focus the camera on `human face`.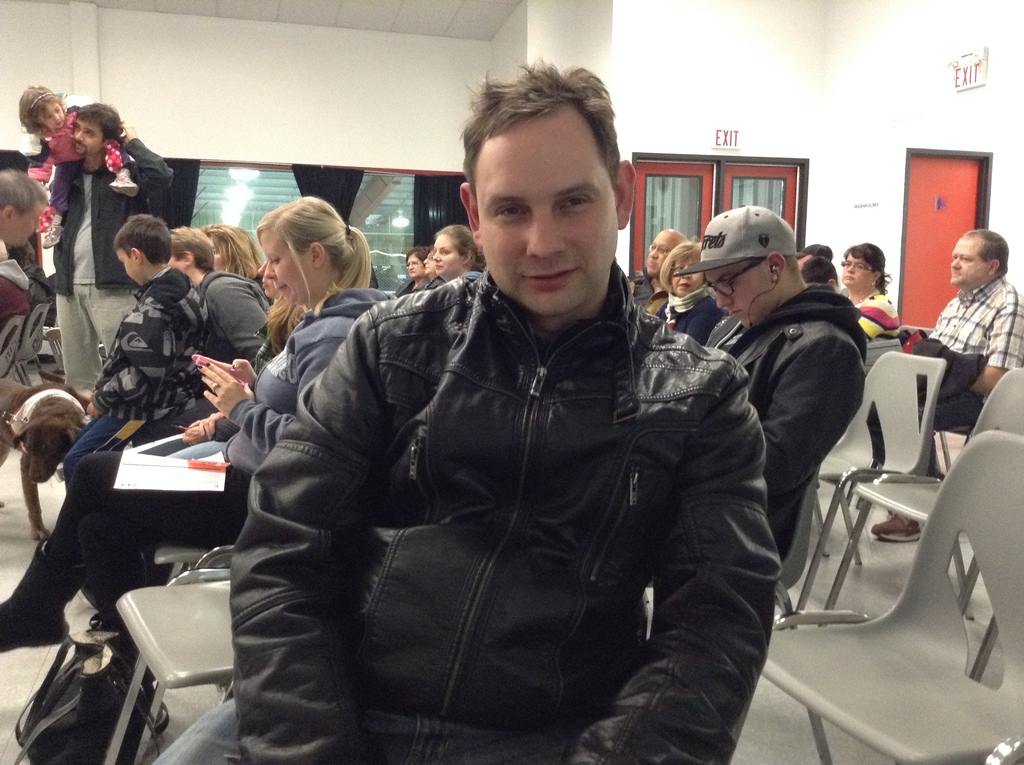
Focus region: 707,260,778,328.
